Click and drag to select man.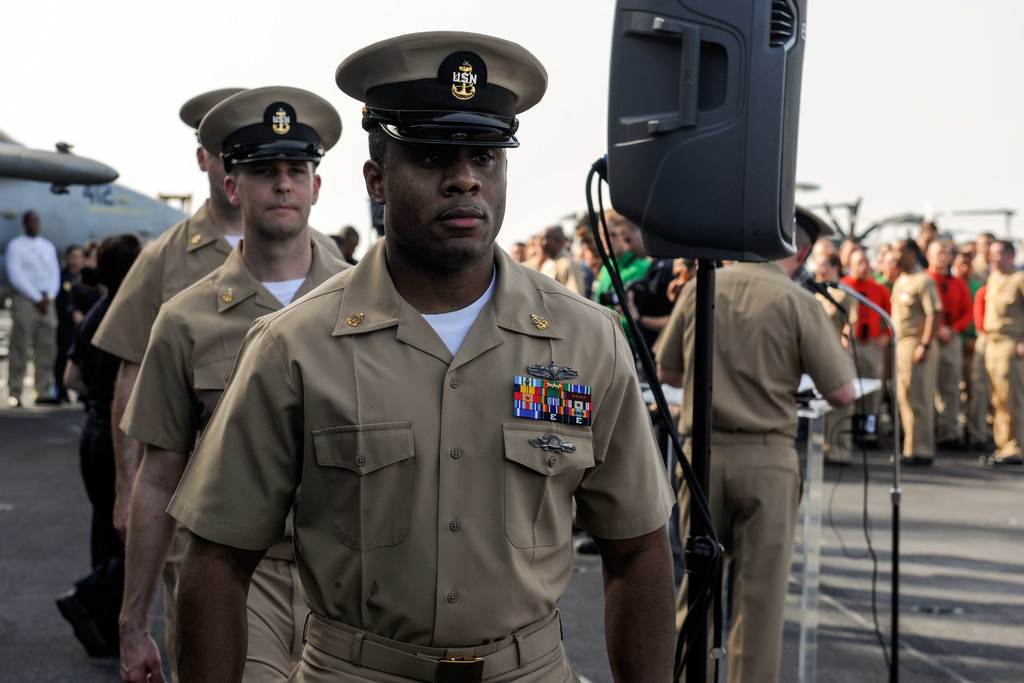
Selection: <region>6, 213, 63, 413</region>.
